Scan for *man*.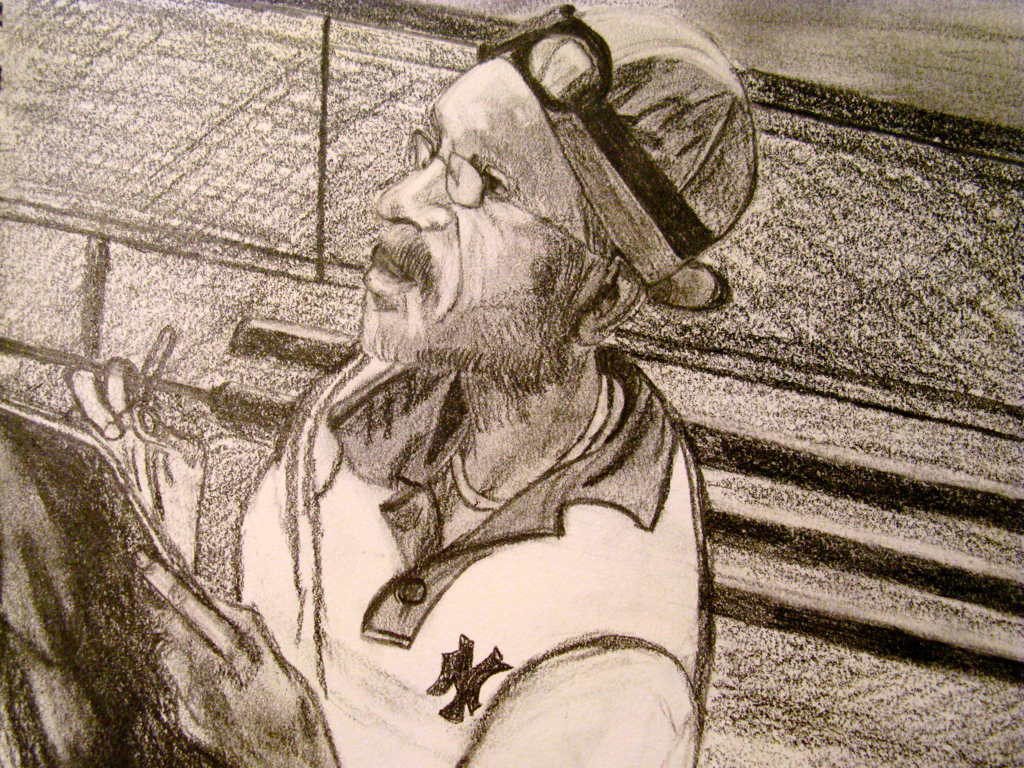
Scan result: x1=69, y1=0, x2=768, y2=767.
